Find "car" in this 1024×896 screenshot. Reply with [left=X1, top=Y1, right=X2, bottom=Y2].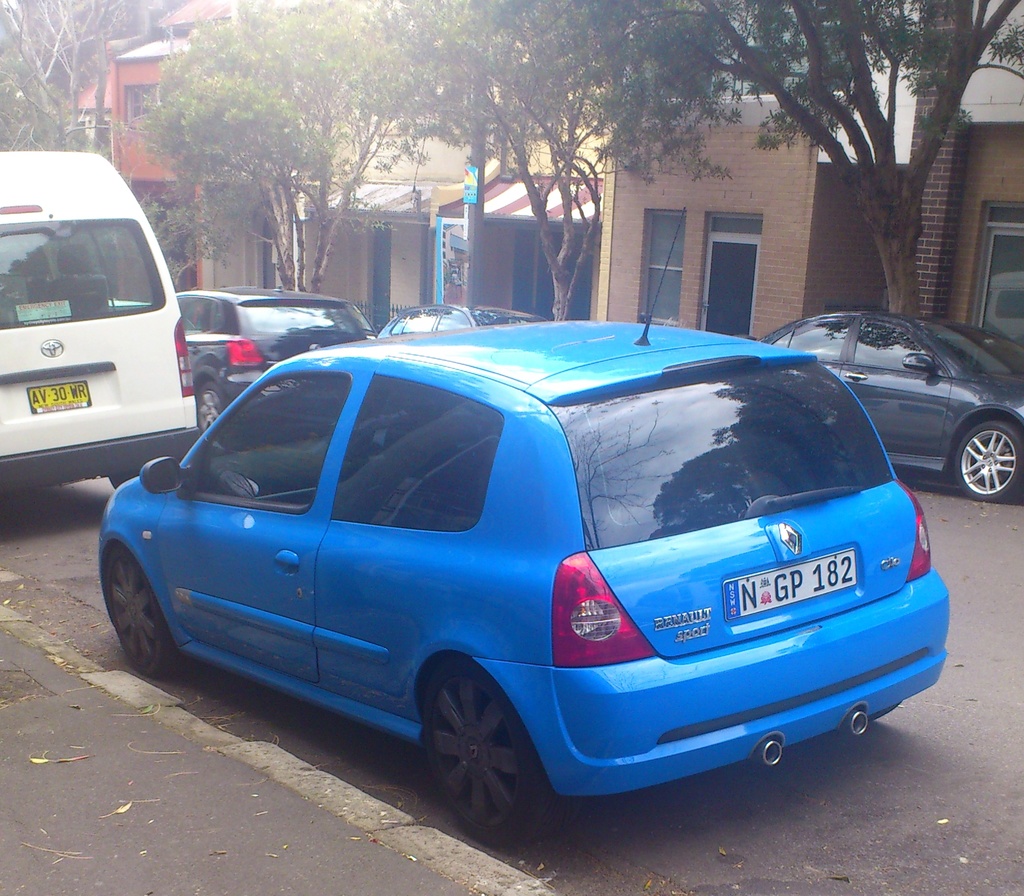
[left=751, top=316, right=1023, bottom=501].
